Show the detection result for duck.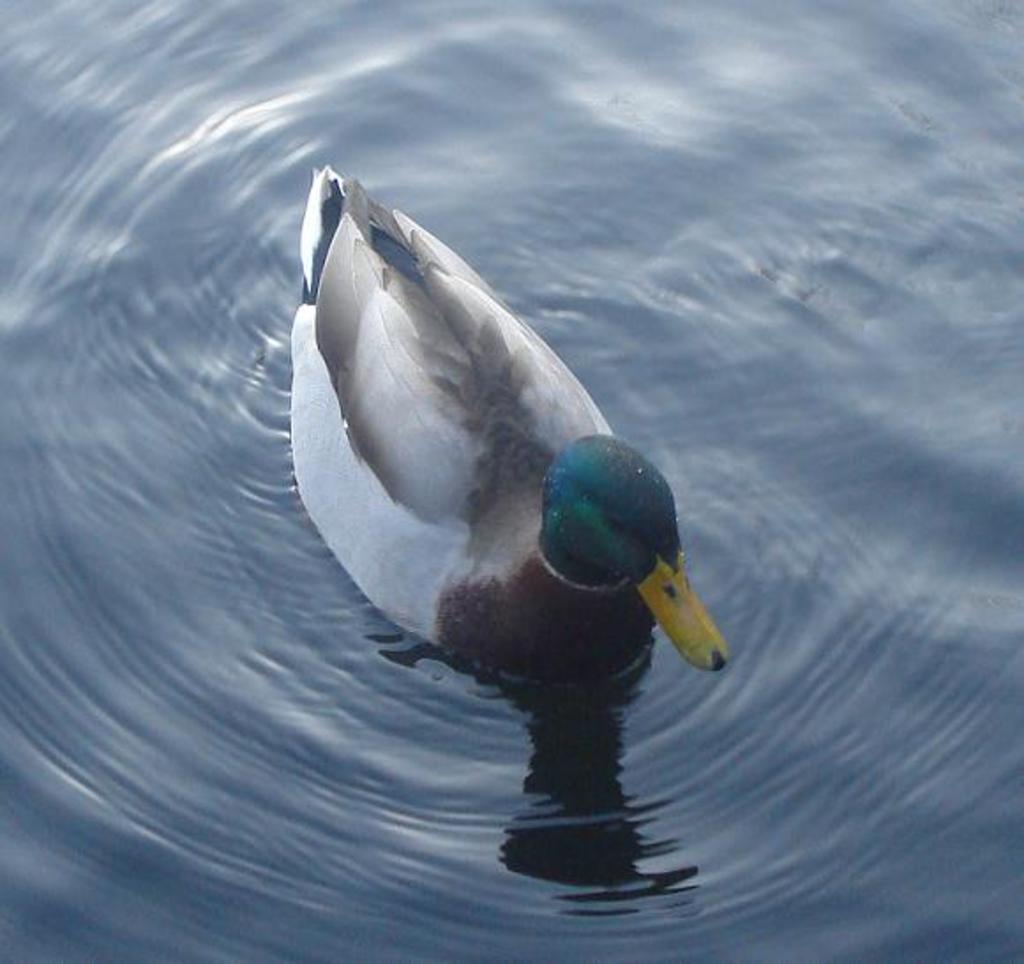
box=[277, 175, 738, 722].
